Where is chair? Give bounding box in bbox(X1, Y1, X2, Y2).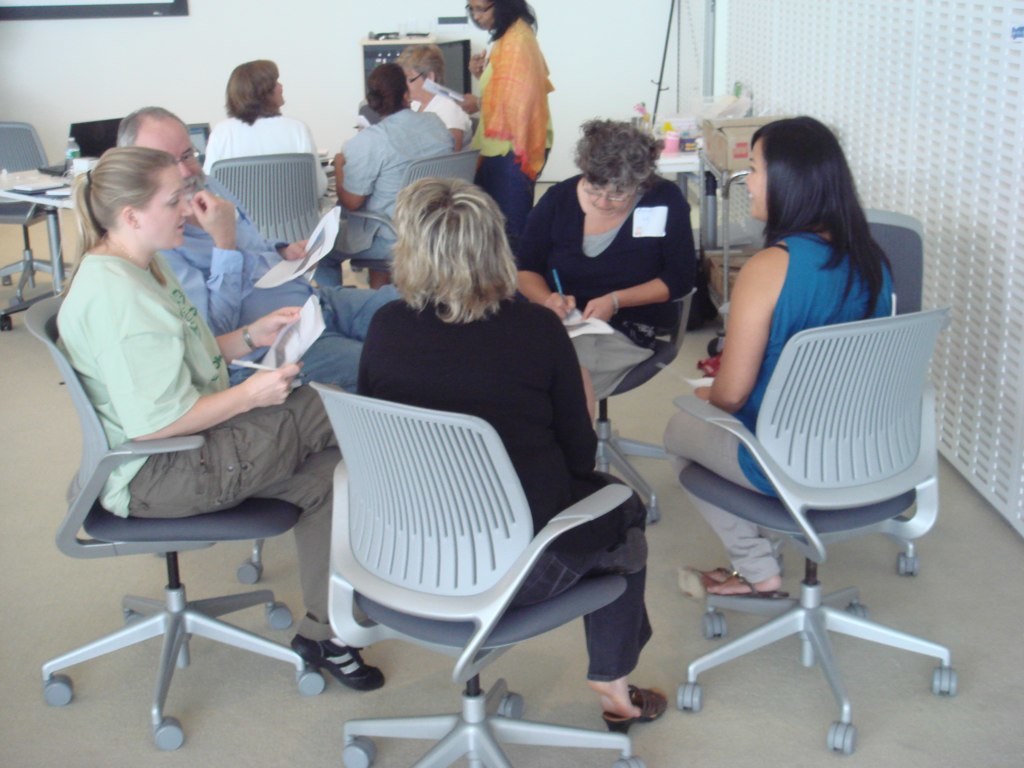
bbox(339, 146, 489, 295).
